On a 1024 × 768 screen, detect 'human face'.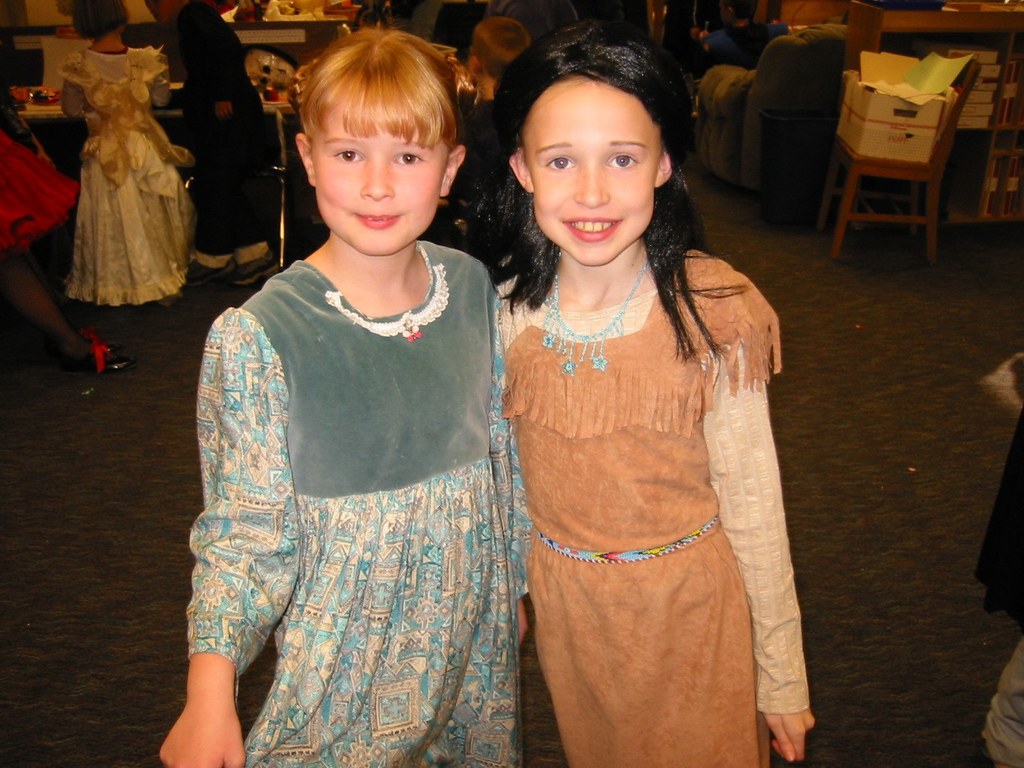
bbox=[314, 101, 442, 257].
